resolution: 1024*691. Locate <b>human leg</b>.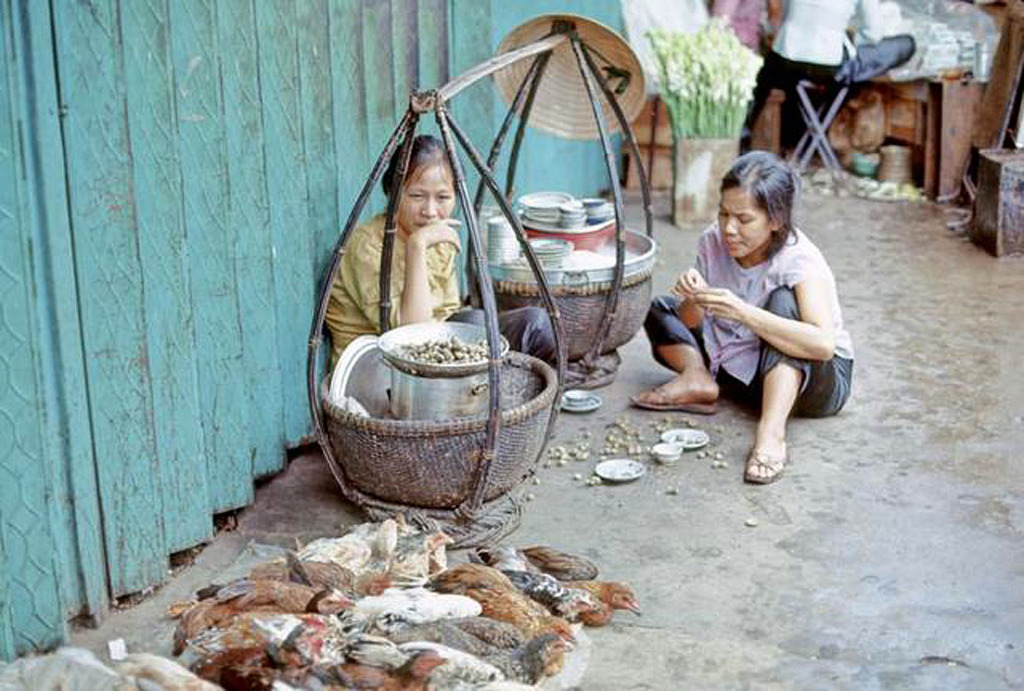
select_region(626, 293, 752, 417).
